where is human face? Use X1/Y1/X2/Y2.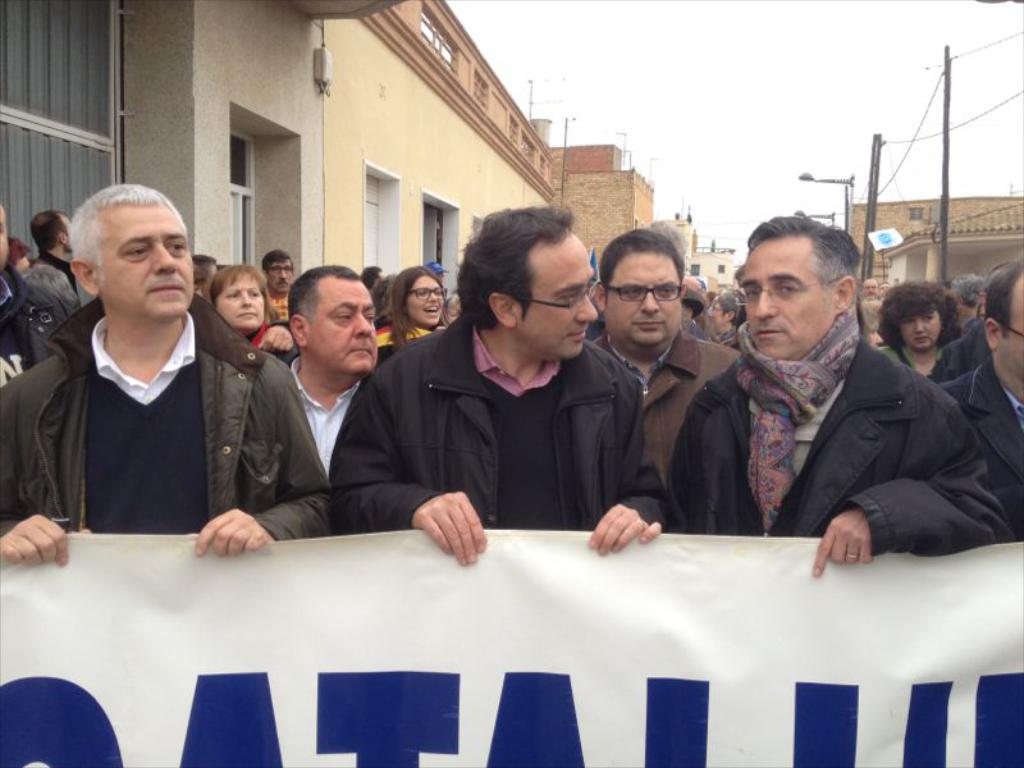
269/257/292/287.
